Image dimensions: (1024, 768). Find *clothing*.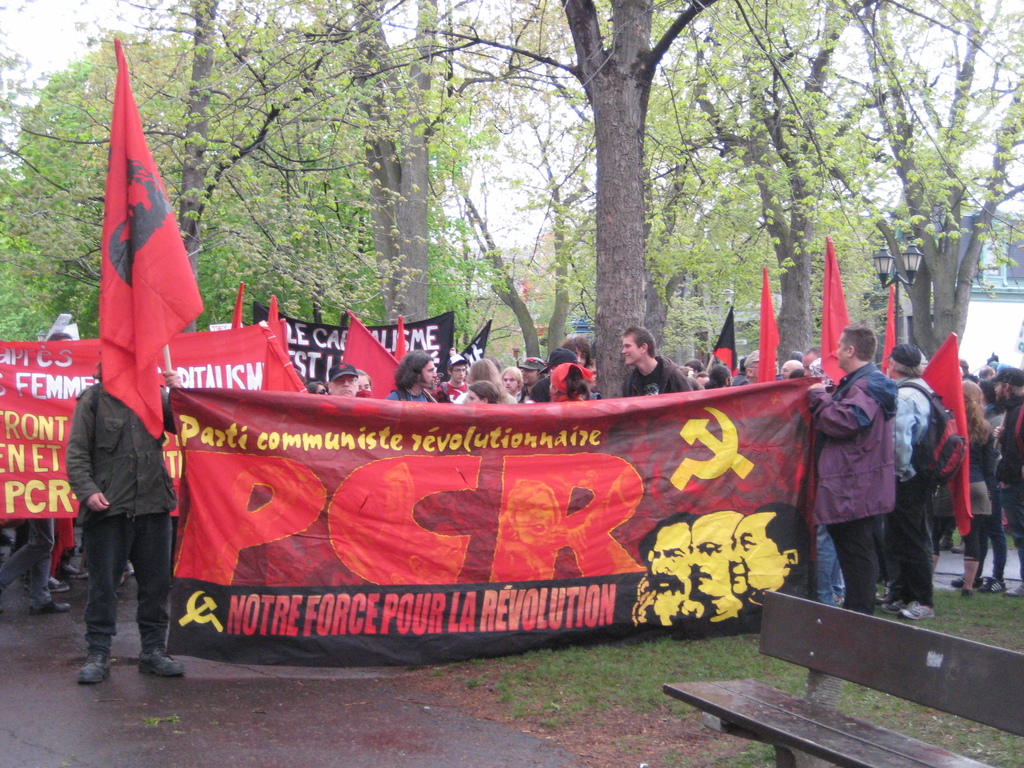
bbox(892, 375, 932, 609).
